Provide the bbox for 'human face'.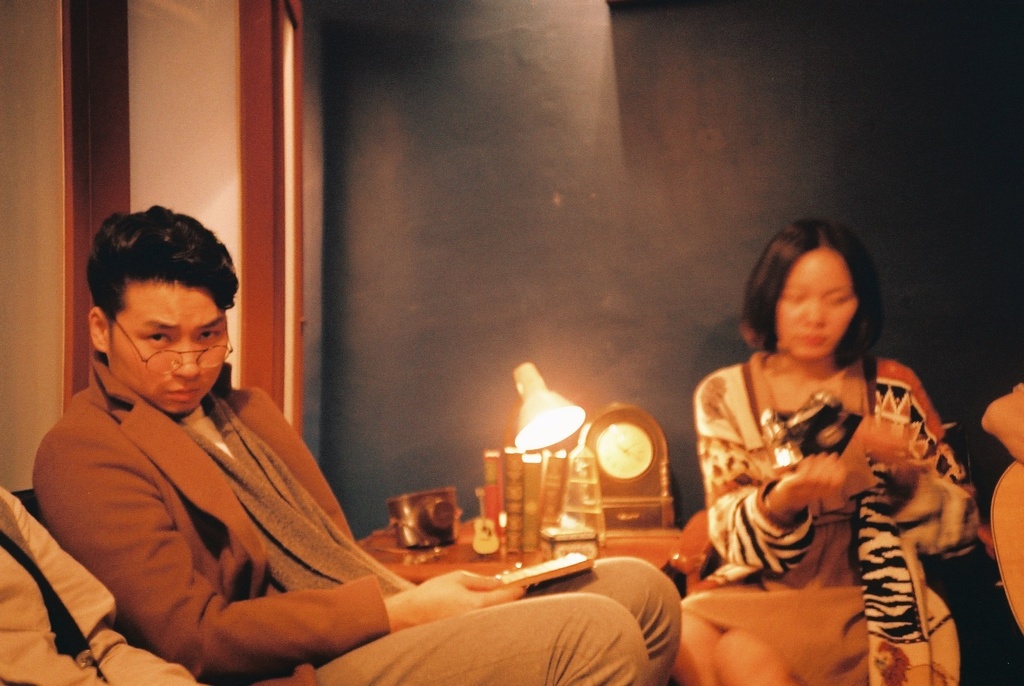
locate(766, 247, 878, 372).
